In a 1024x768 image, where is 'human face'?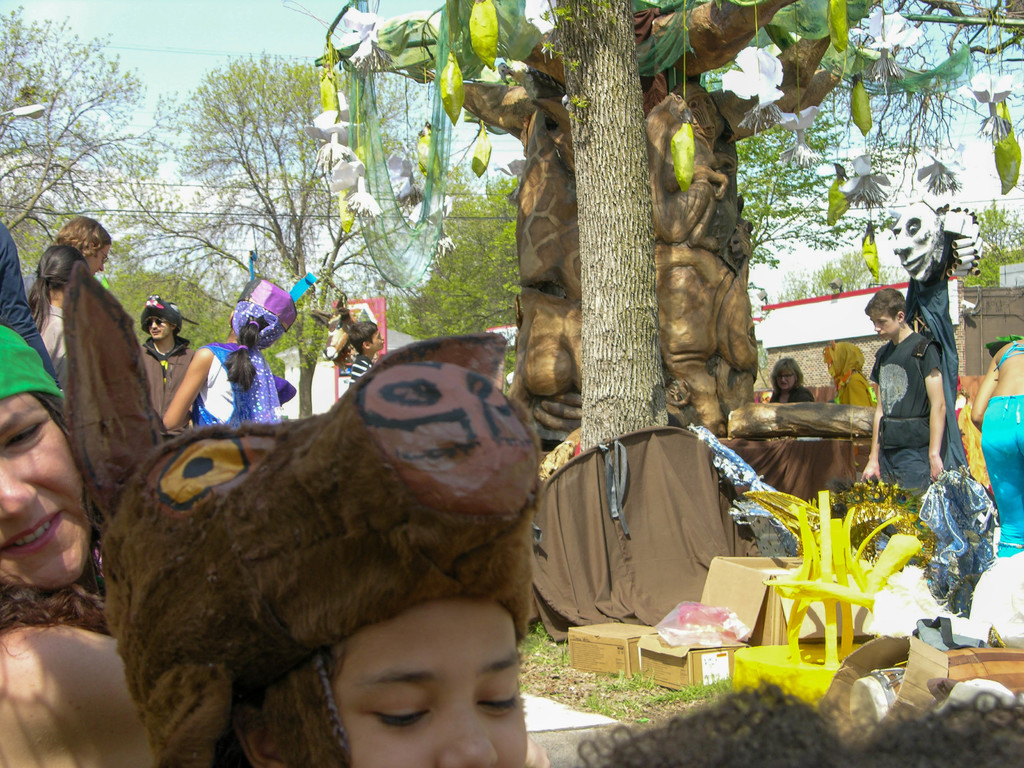
box(776, 369, 796, 387).
